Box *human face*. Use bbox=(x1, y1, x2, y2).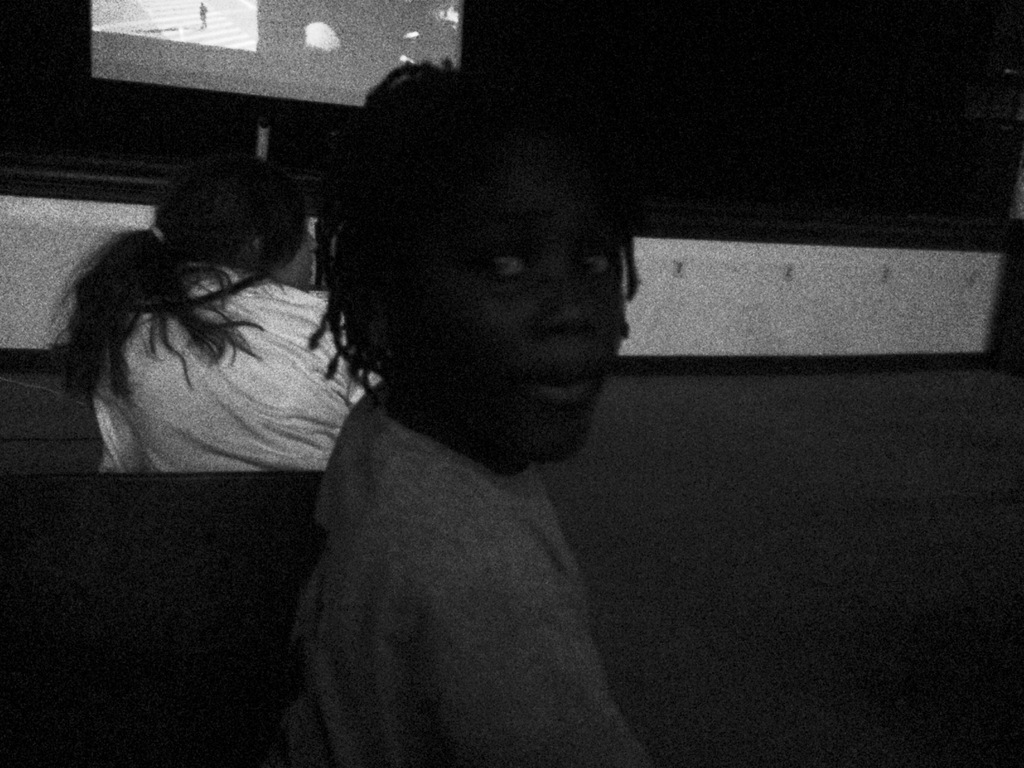
bbox=(286, 224, 317, 292).
